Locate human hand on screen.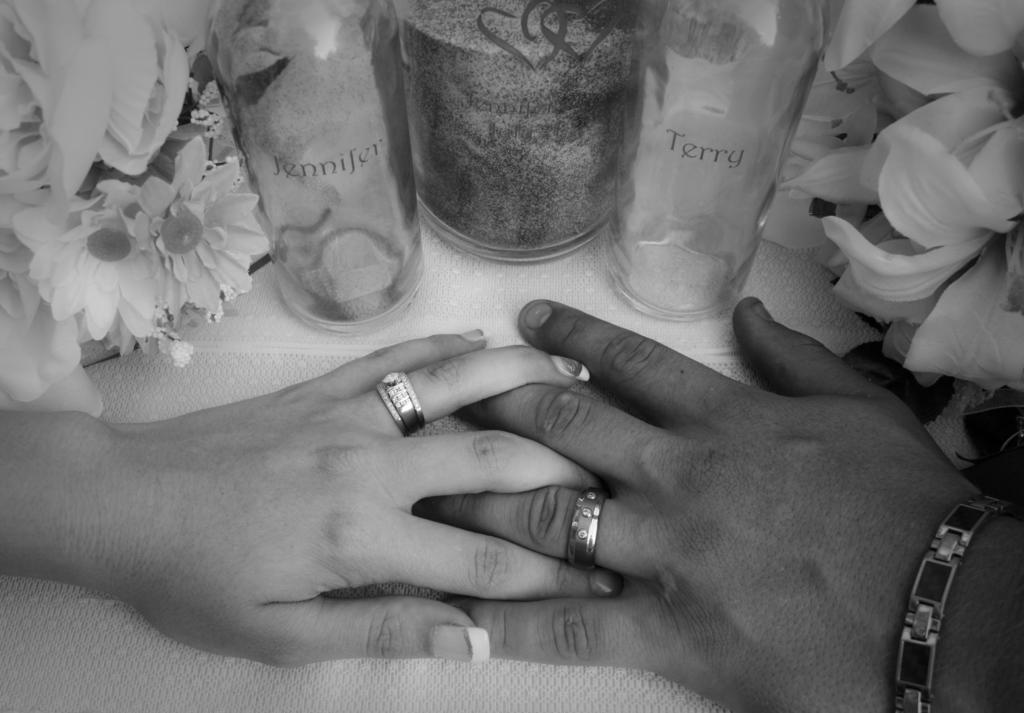
On screen at bbox=[63, 322, 623, 672].
